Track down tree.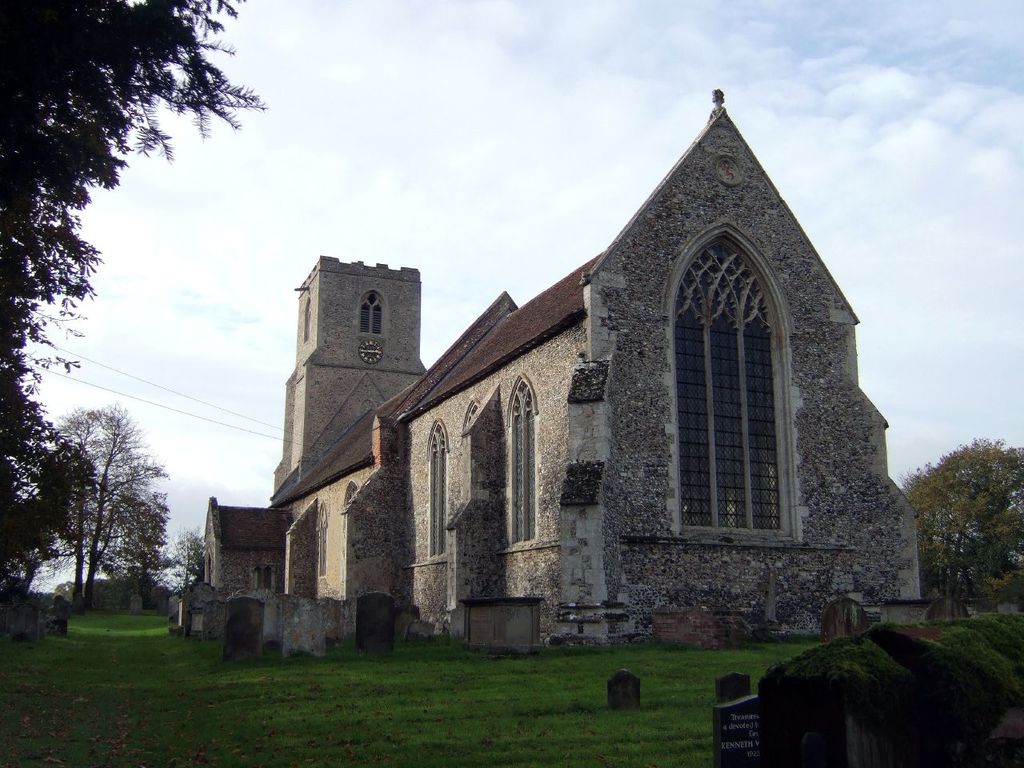
Tracked to (166, 526, 206, 600).
